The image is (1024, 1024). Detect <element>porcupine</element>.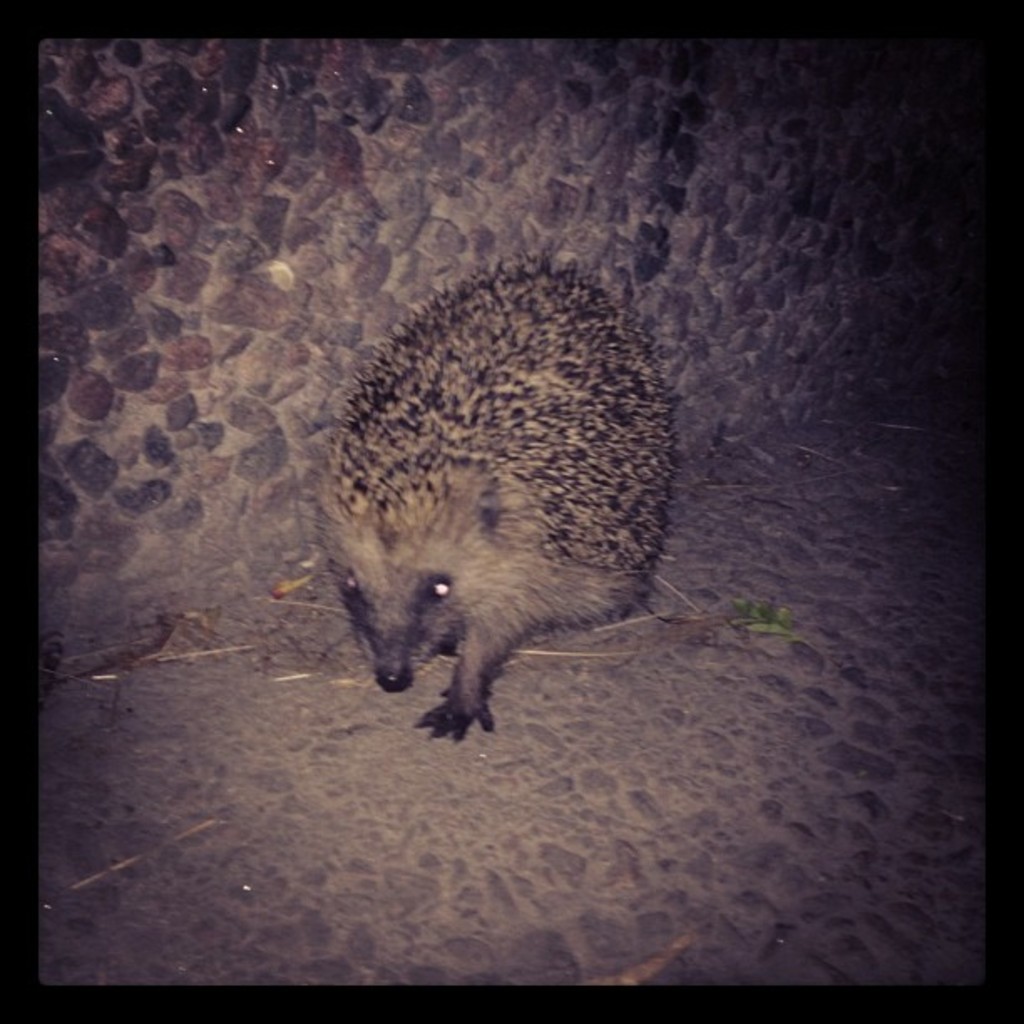
Detection: (x1=311, y1=258, x2=681, y2=736).
